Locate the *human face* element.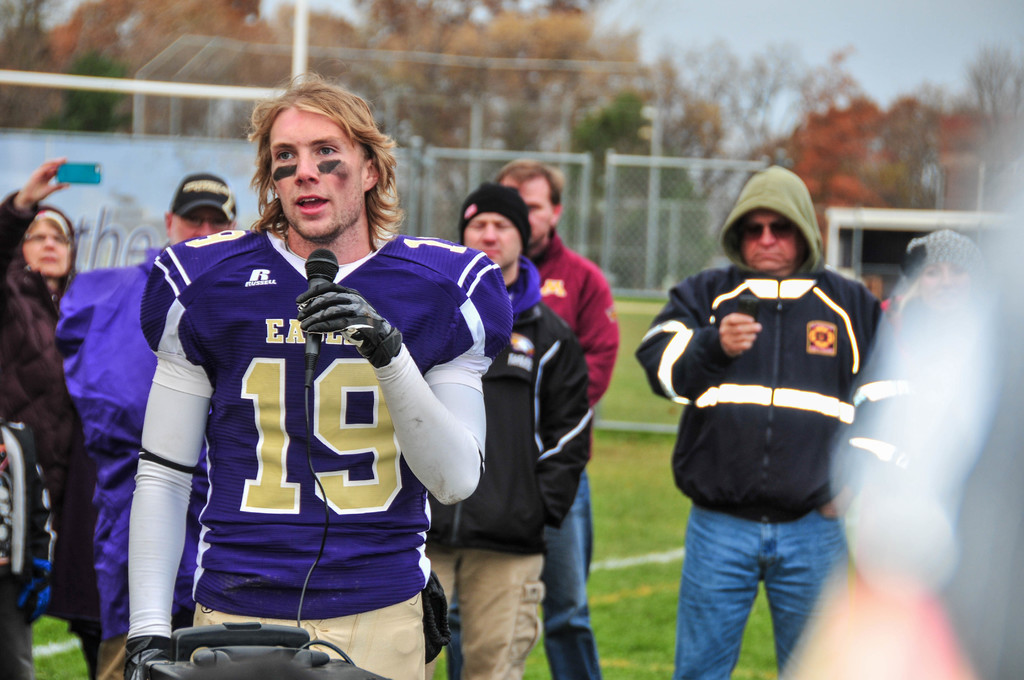
Element bbox: box(168, 207, 230, 248).
